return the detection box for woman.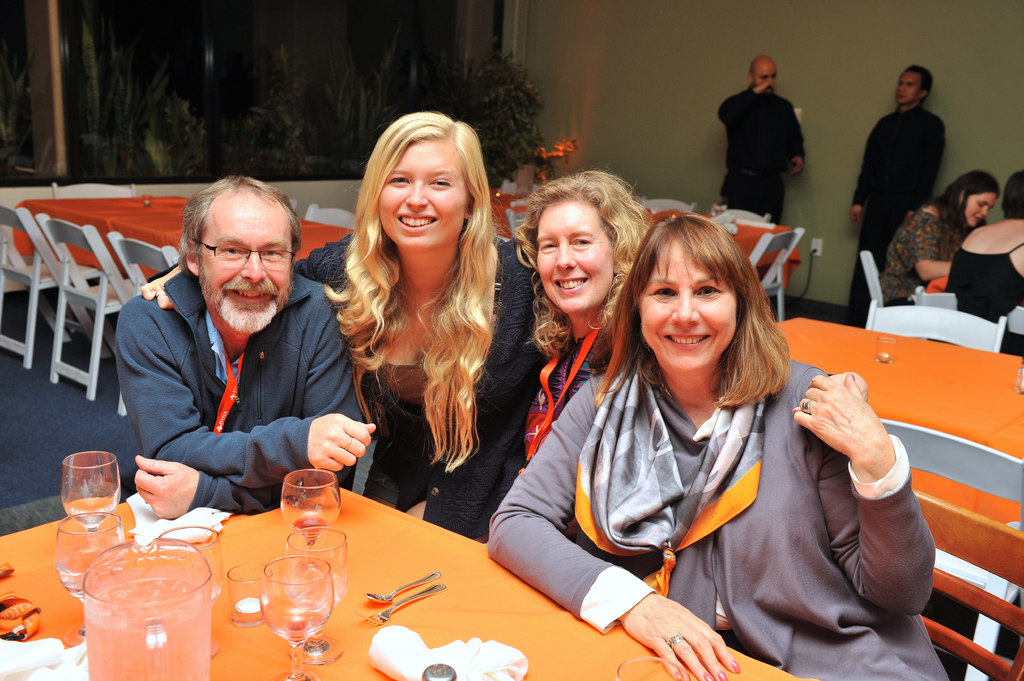
detection(137, 111, 552, 545).
